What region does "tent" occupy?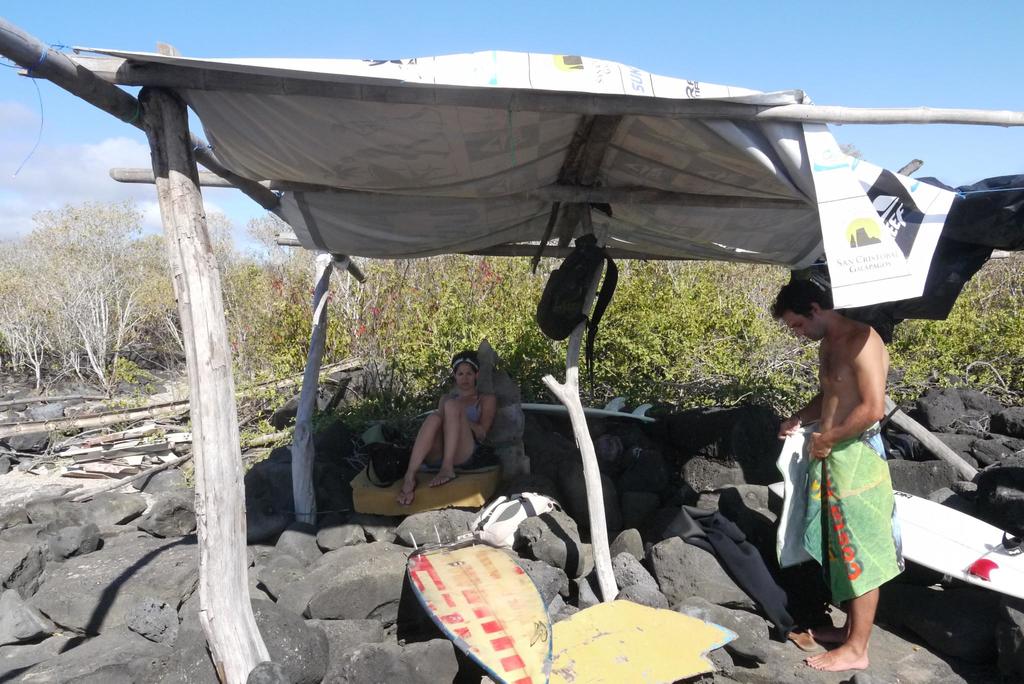
box(41, 37, 984, 596).
